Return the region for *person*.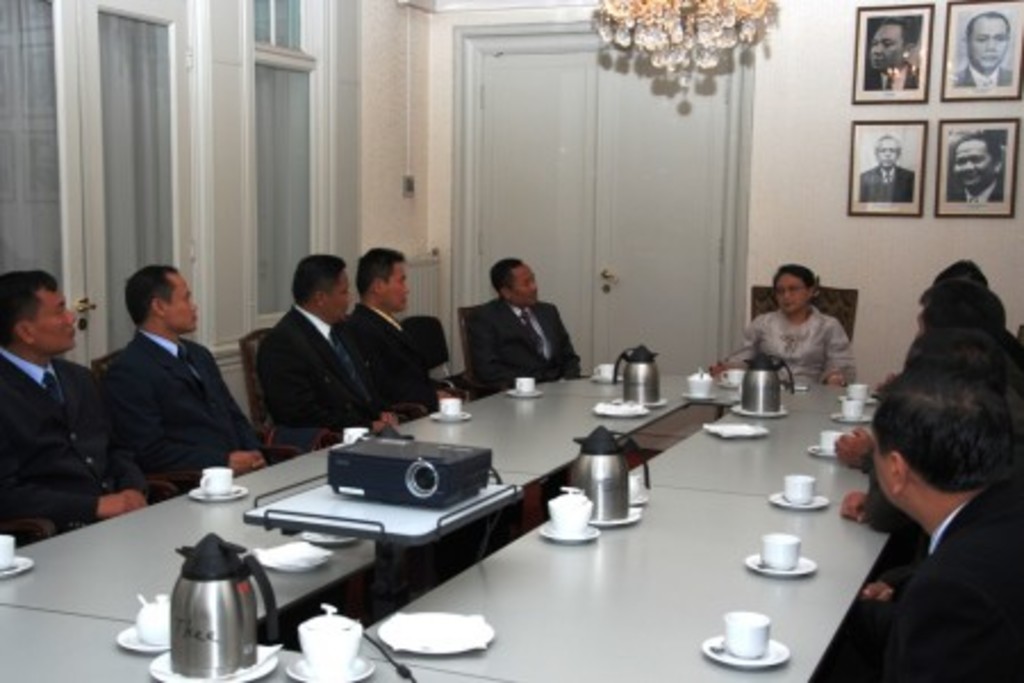
x1=856 y1=132 x2=915 y2=203.
